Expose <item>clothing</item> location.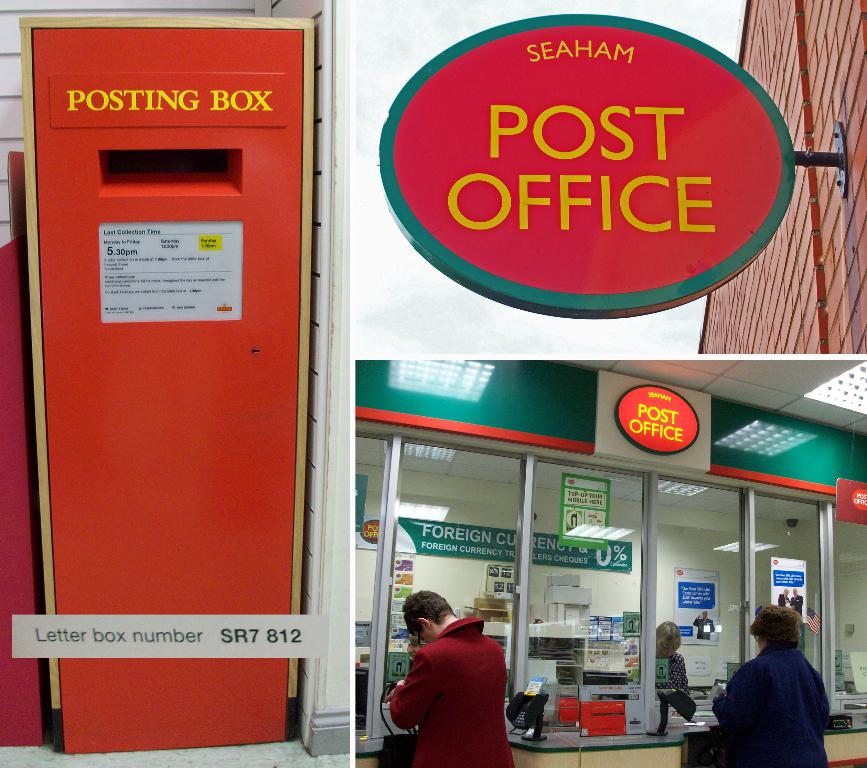
Exposed at 646,641,696,735.
